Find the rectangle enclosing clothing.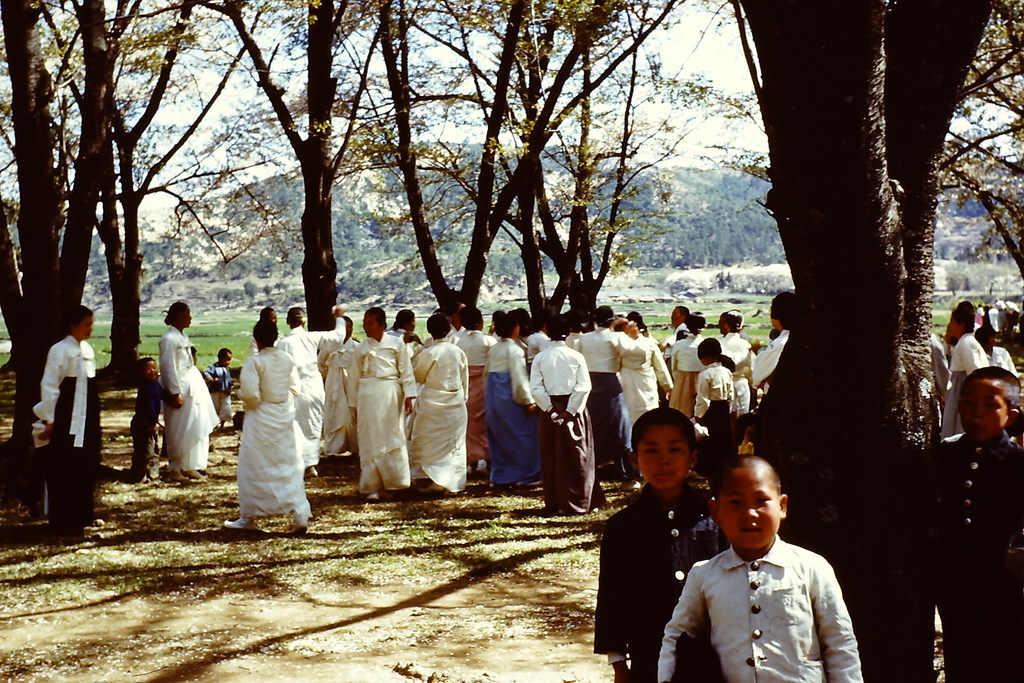
box(524, 336, 553, 374).
